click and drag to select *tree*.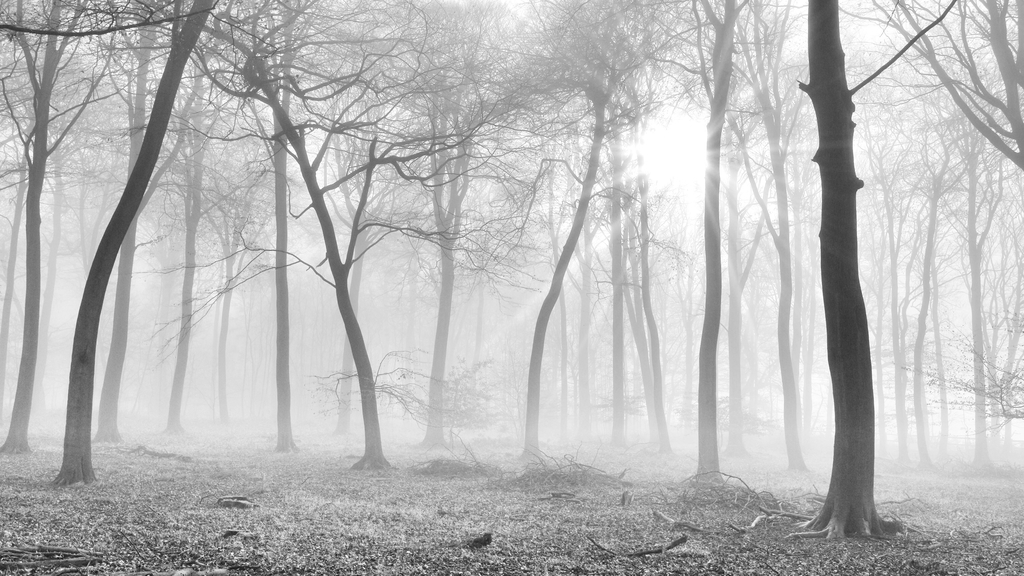
Selection: bbox=(967, 0, 1023, 429).
